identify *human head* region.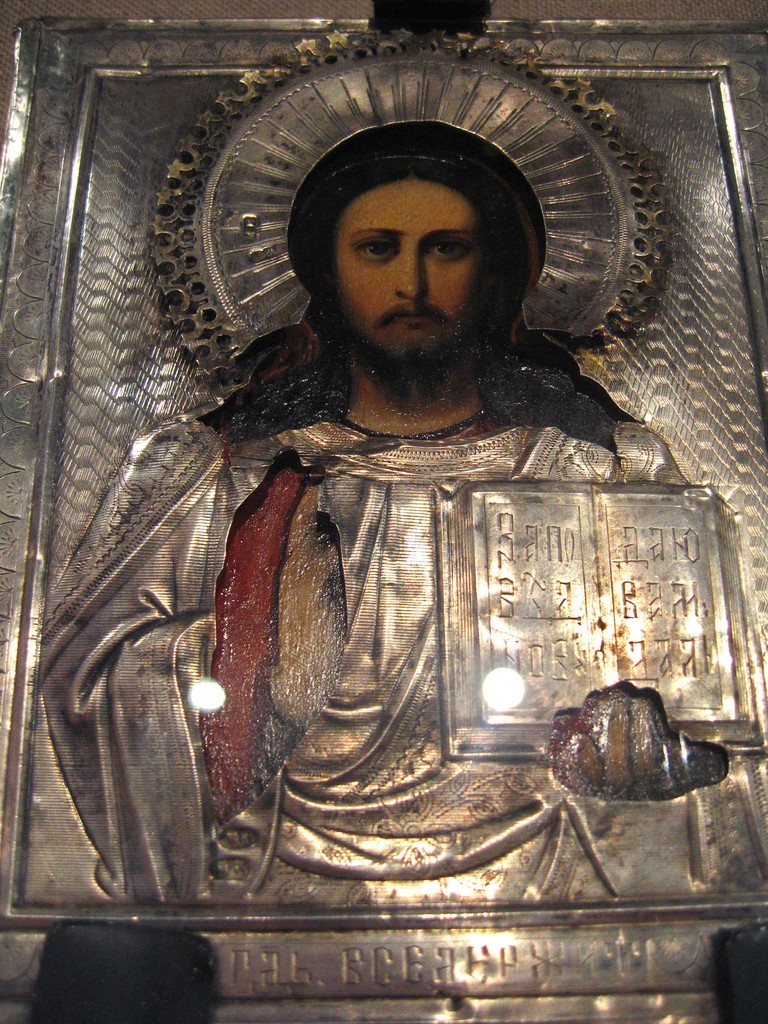
Region: bbox(309, 141, 539, 347).
